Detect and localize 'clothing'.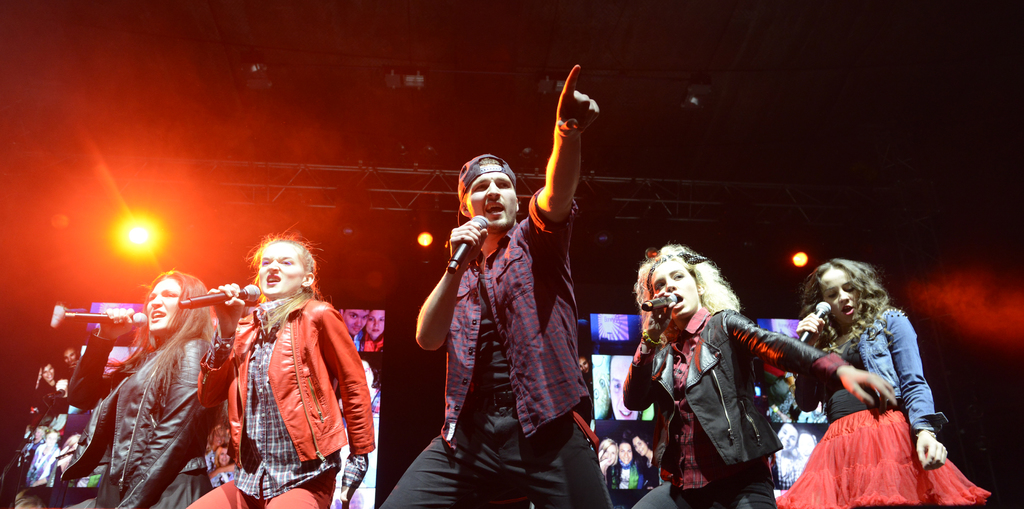
Localized at select_region(621, 311, 834, 508).
